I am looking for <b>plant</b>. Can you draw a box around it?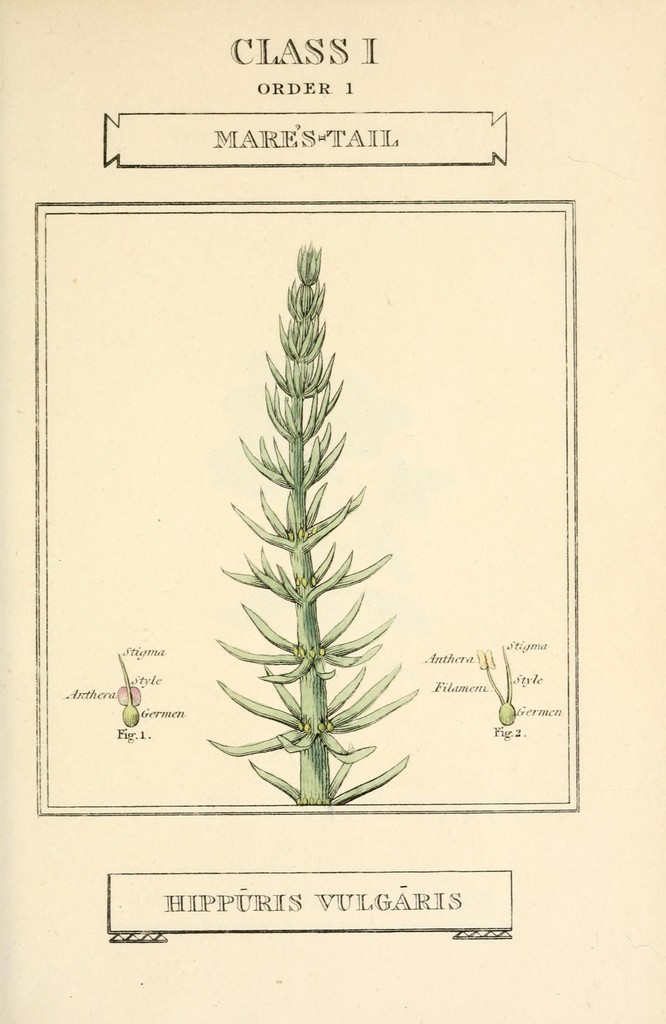
Sure, the bounding box is pyautogui.locateOnScreen(475, 642, 520, 729).
